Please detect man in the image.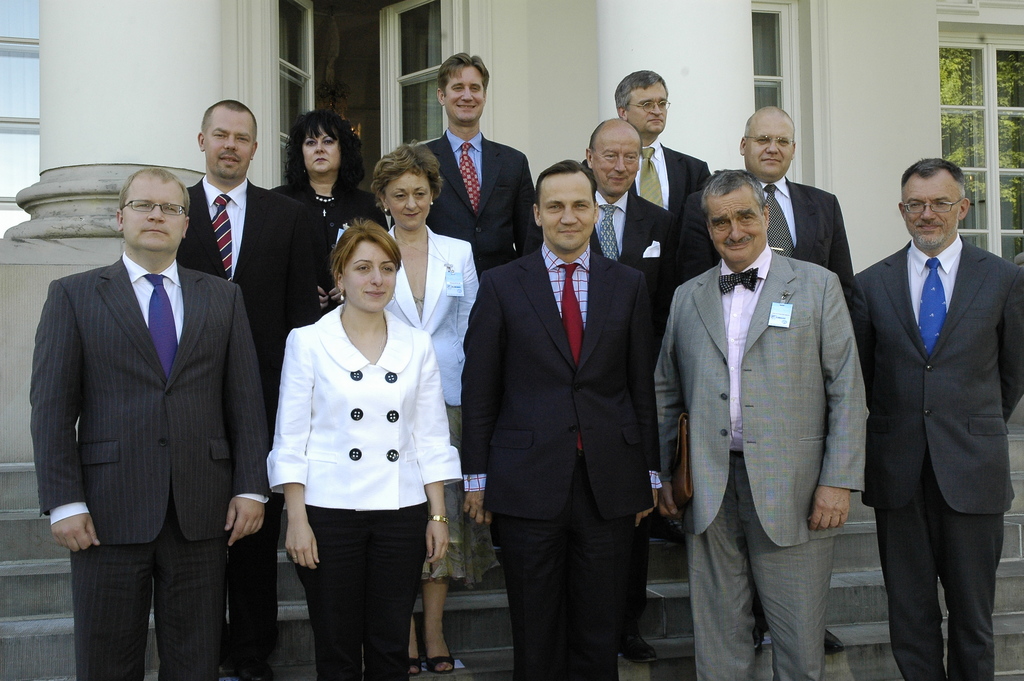
(176, 97, 344, 680).
